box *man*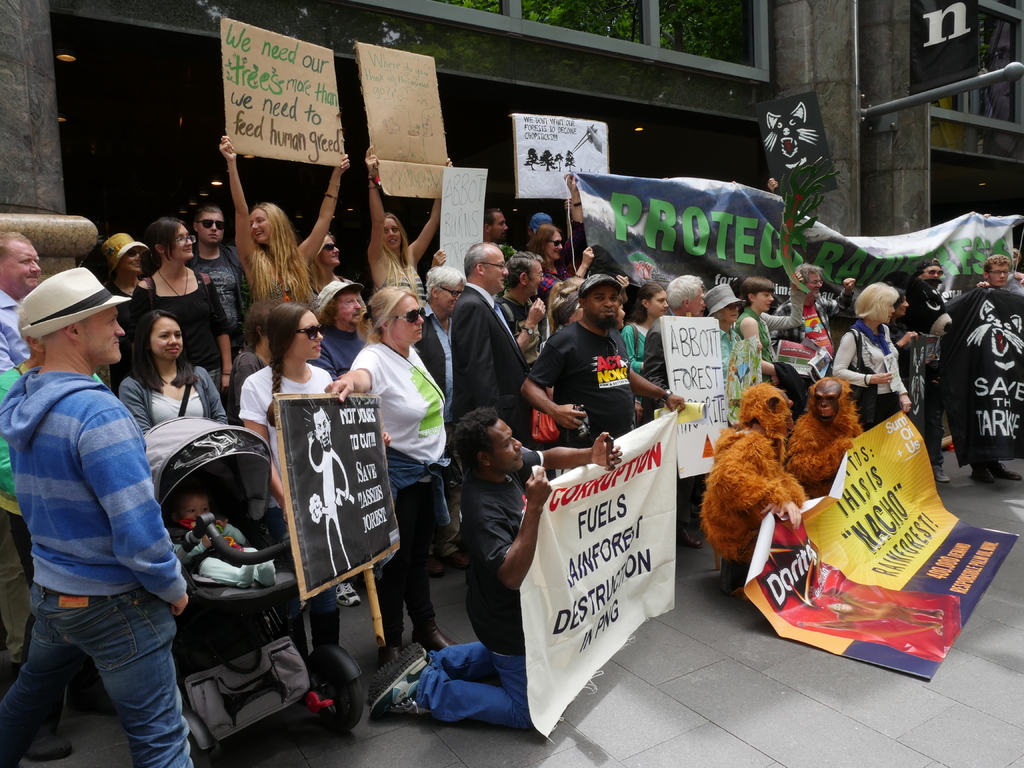
449,245,530,457
